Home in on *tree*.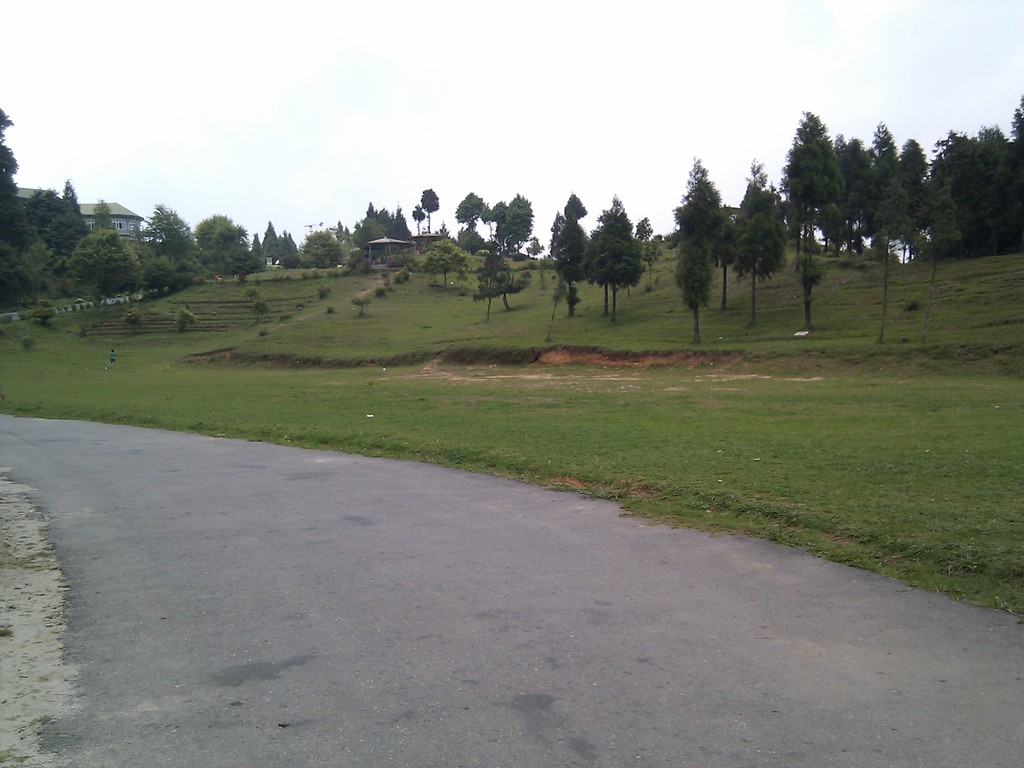
Homed in at <box>126,305,143,326</box>.
